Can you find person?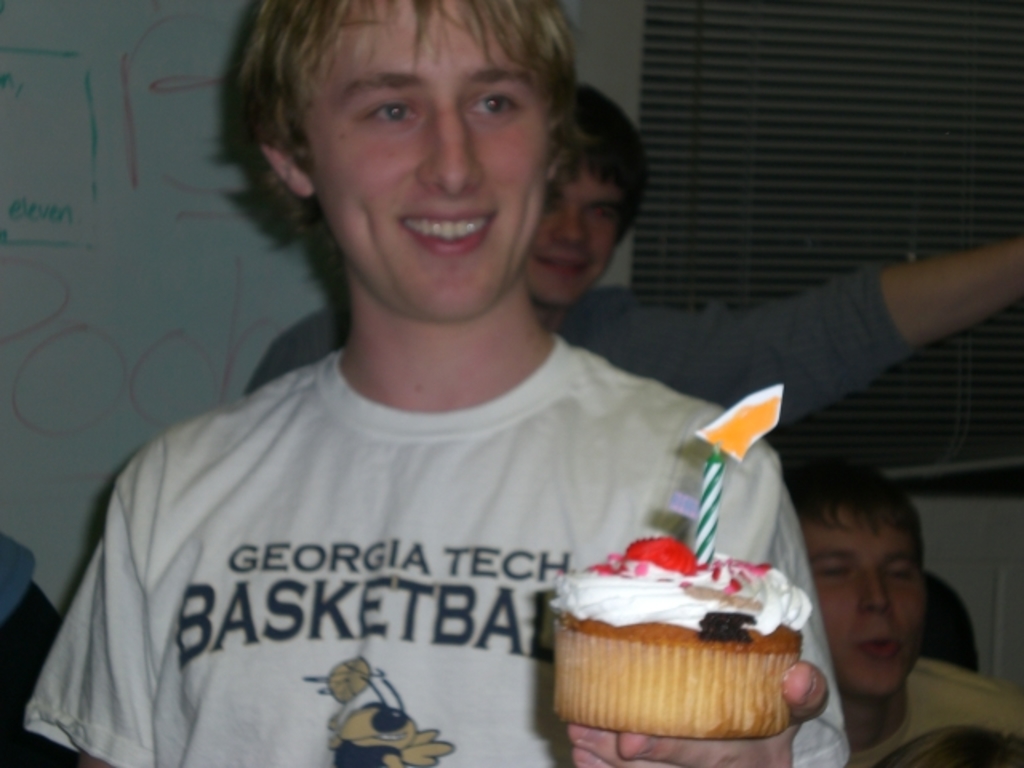
Yes, bounding box: bbox(246, 82, 1022, 450).
